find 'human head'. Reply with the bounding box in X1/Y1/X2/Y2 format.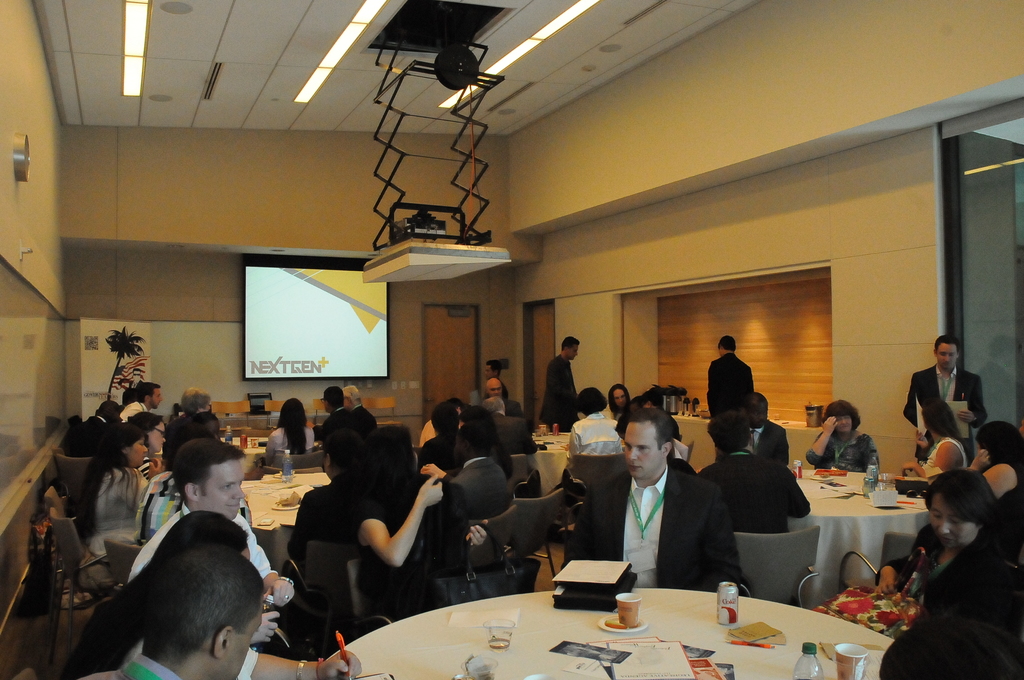
182/387/211/416.
